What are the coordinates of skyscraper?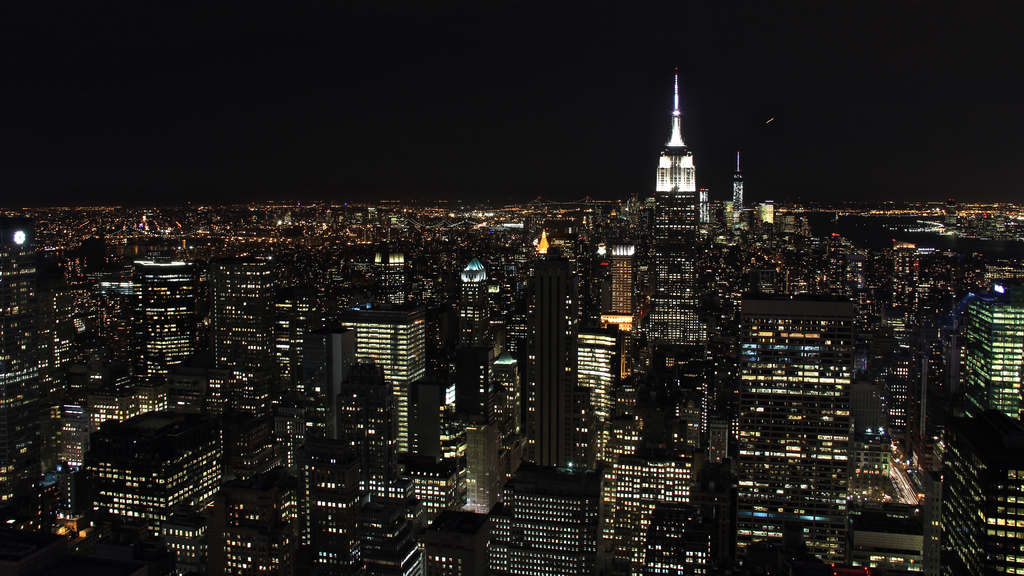
box(335, 312, 431, 450).
